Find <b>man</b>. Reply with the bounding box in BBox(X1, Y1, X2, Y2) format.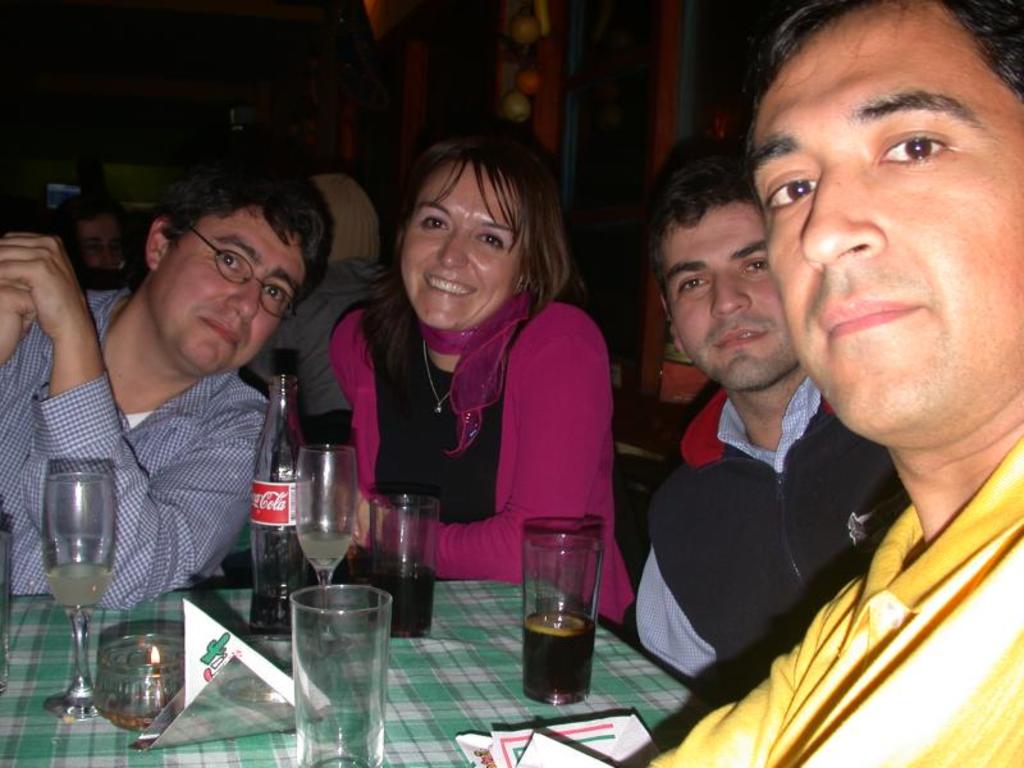
BBox(622, 136, 909, 710).
